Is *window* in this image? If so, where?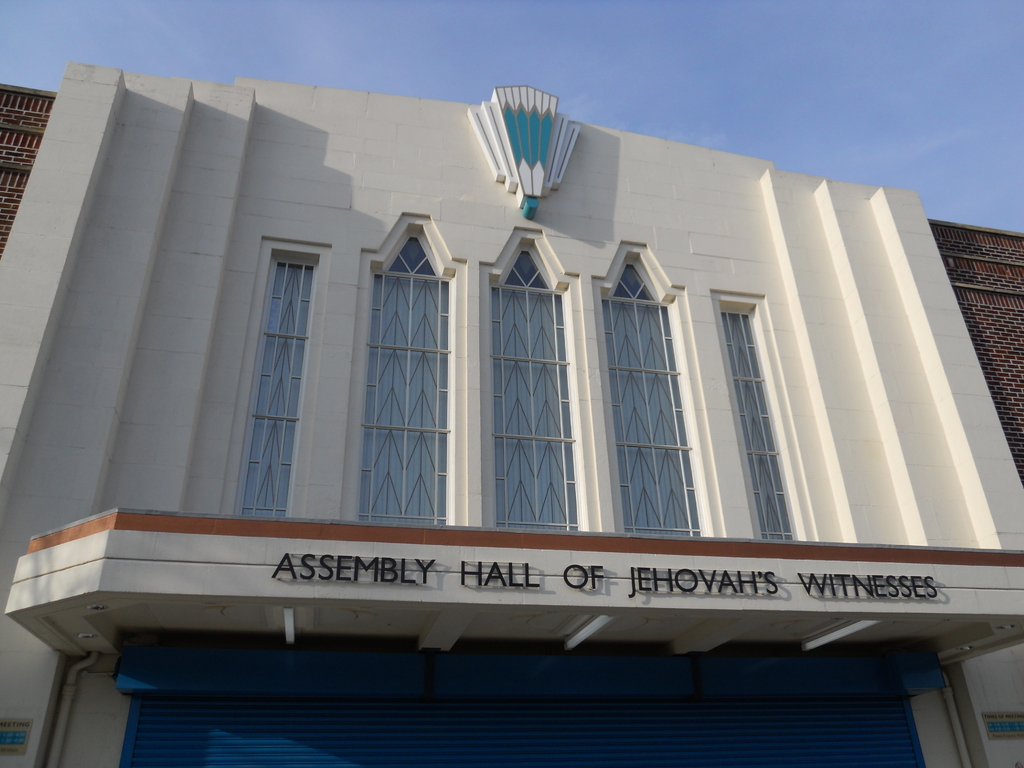
Yes, at BBox(602, 257, 706, 533).
